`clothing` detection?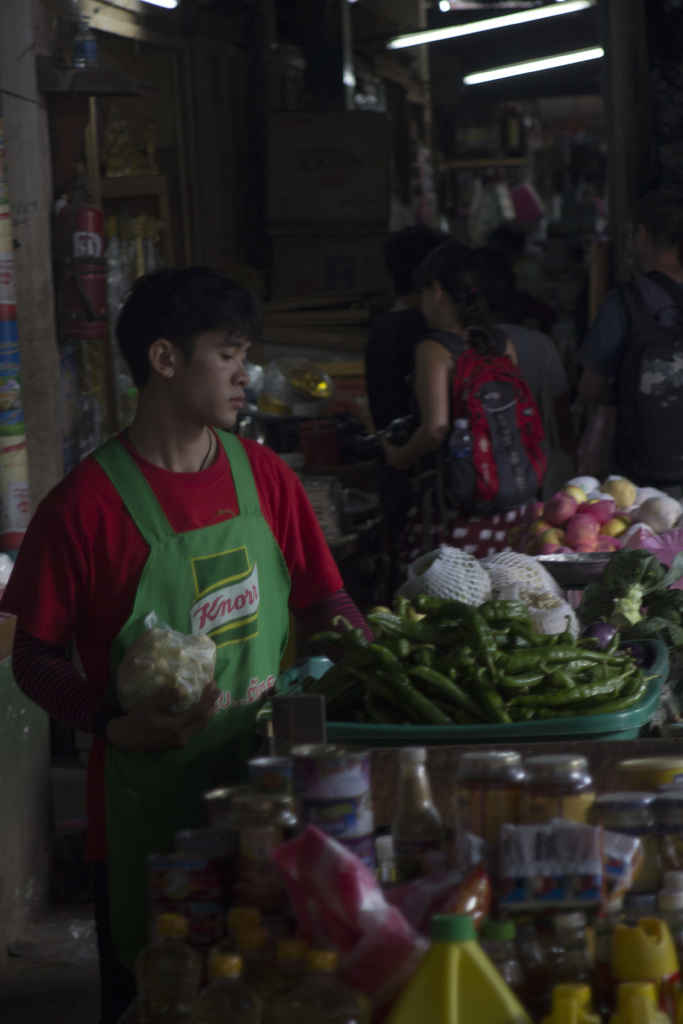
bbox(6, 409, 374, 1023)
